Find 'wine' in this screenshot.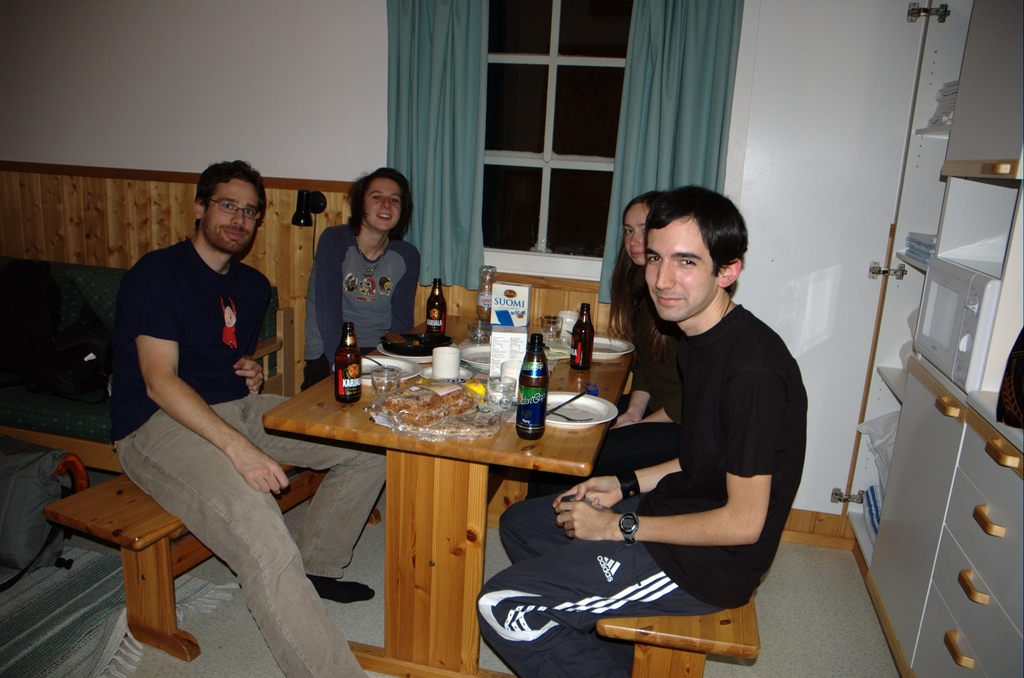
The bounding box for 'wine' is region(334, 315, 364, 416).
